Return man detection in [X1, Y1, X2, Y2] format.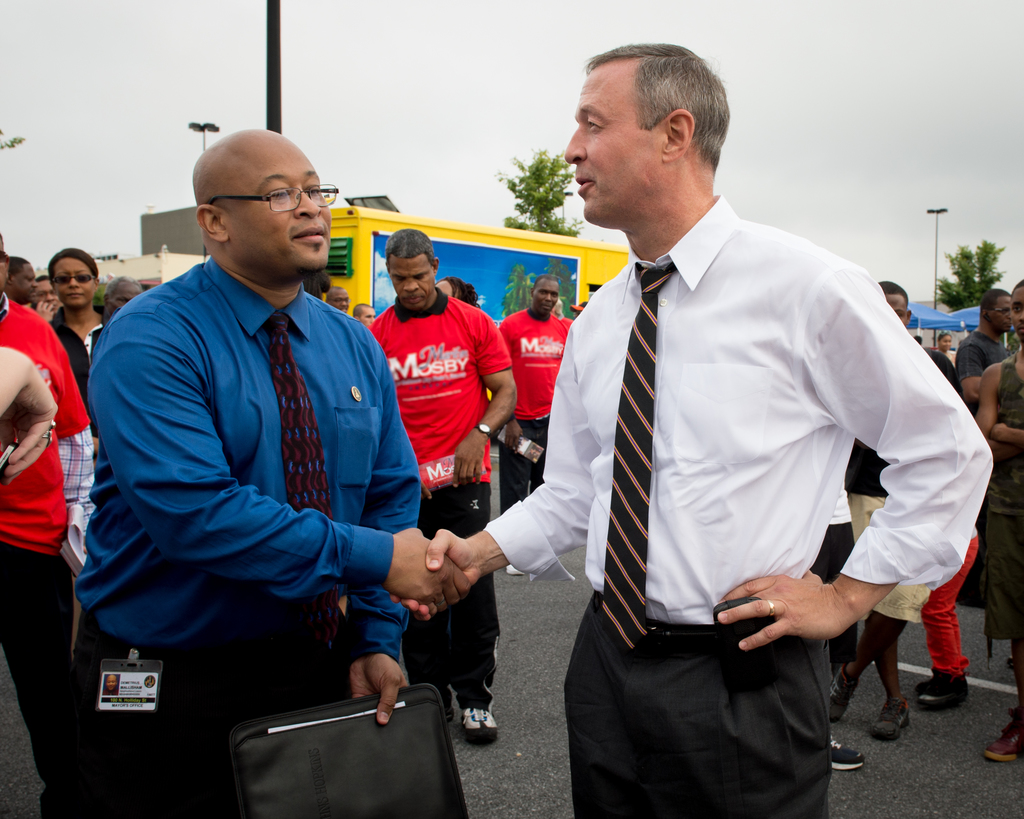
[327, 286, 349, 314].
